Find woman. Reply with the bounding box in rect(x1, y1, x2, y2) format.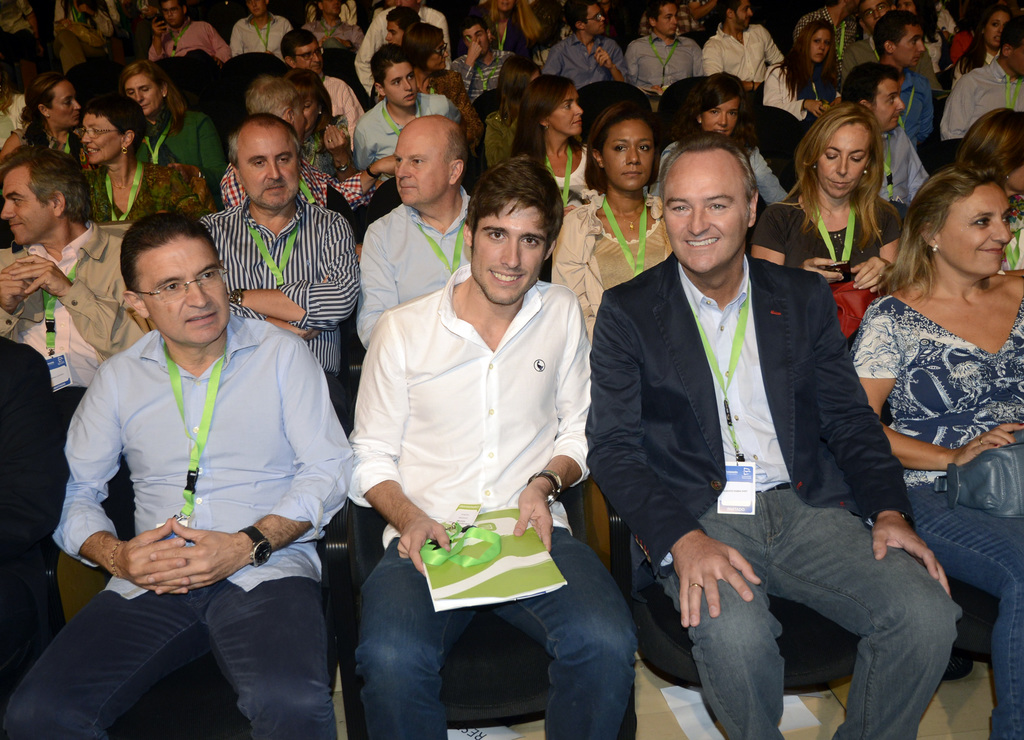
rect(116, 56, 227, 189).
